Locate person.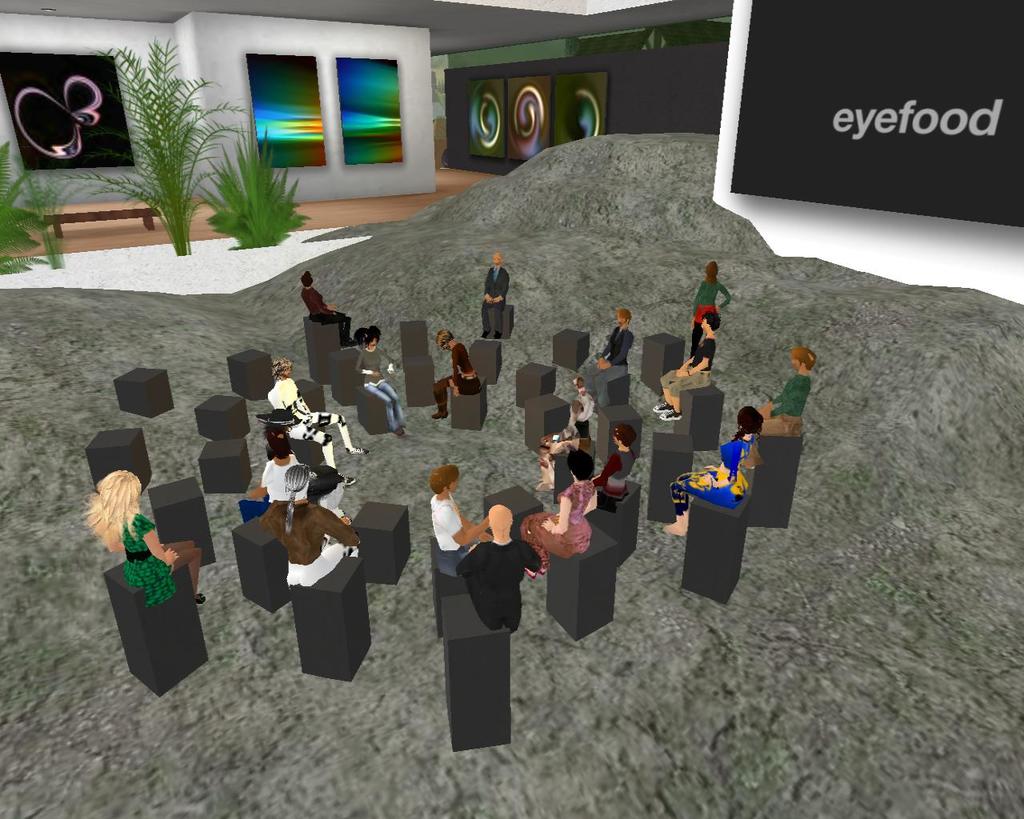
Bounding box: [x1=258, y1=408, x2=342, y2=523].
